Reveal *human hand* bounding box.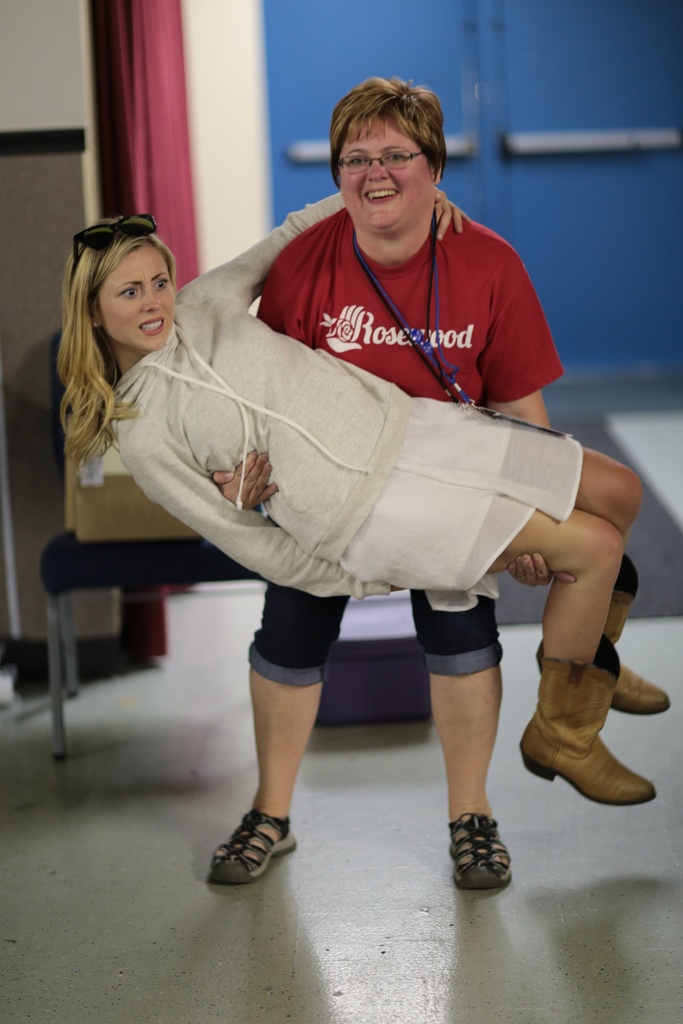
Revealed: 434 184 463 240.
